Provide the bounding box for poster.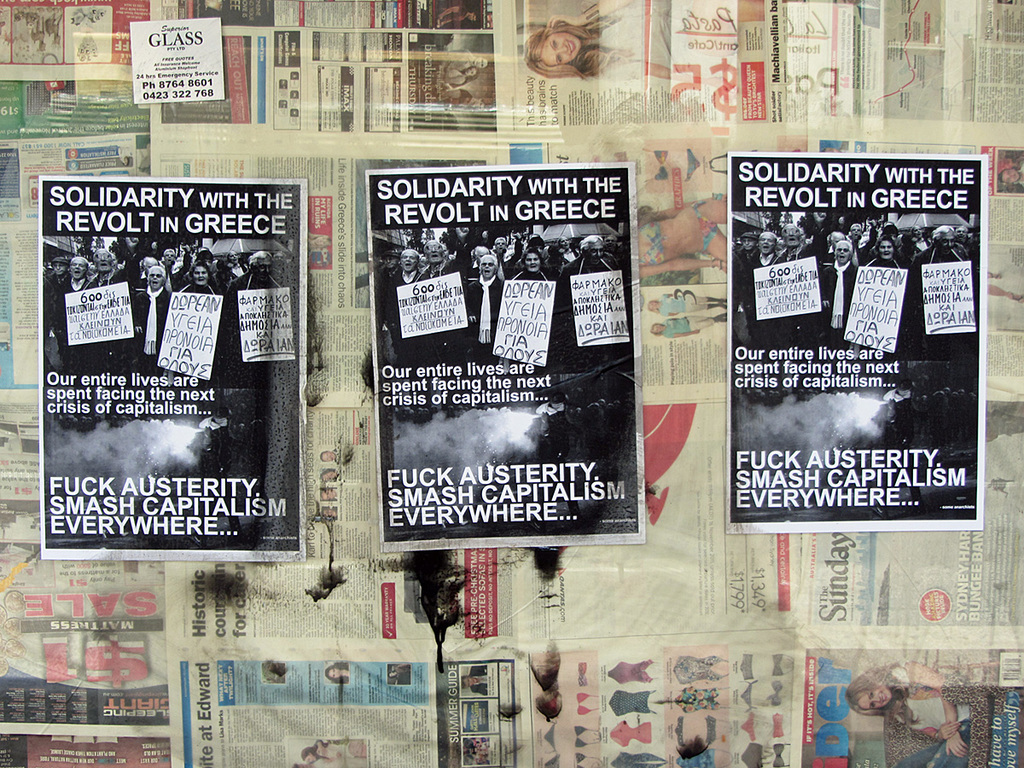
crop(365, 160, 648, 551).
